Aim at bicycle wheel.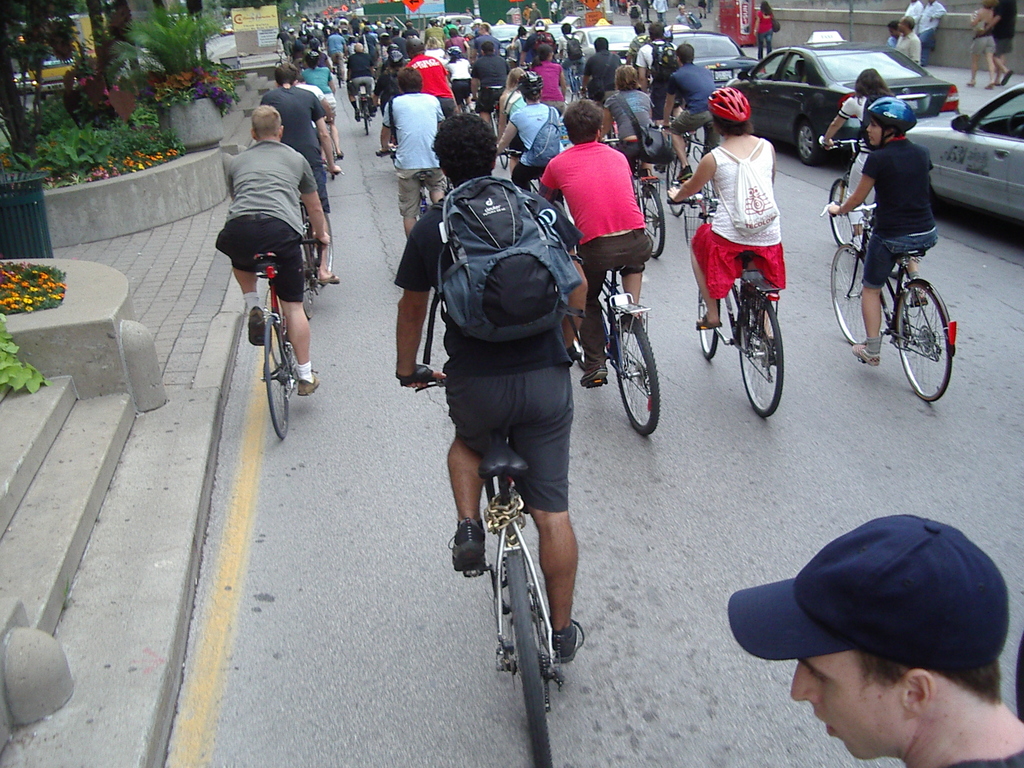
Aimed at {"left": 499, "top": 150, "right": 508, "bottom": 164}.
